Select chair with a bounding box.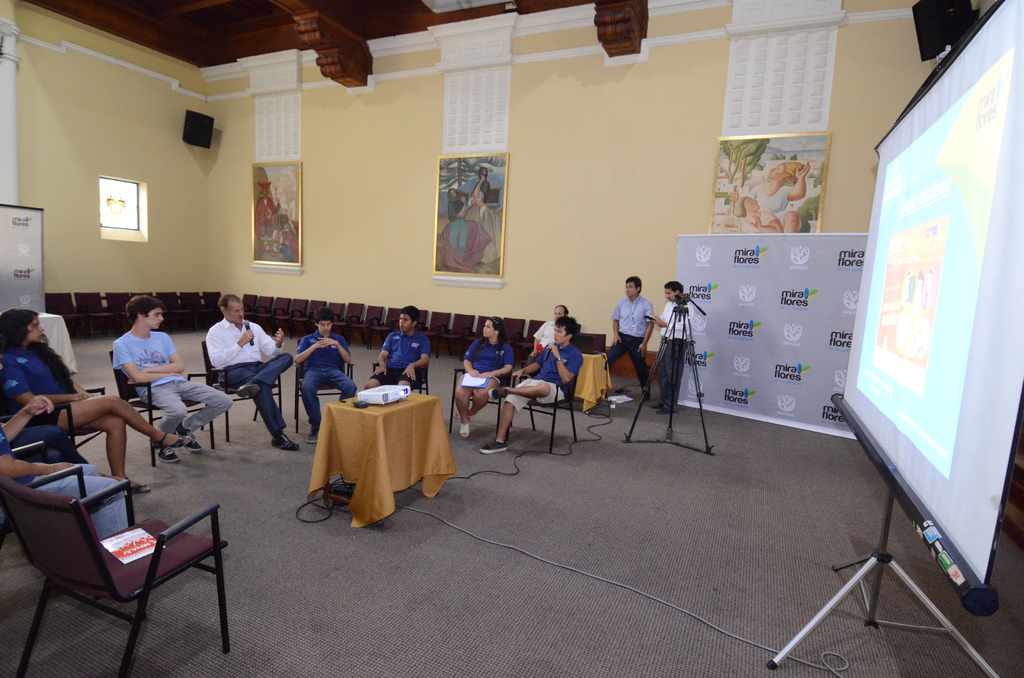
369,353,429,396.
